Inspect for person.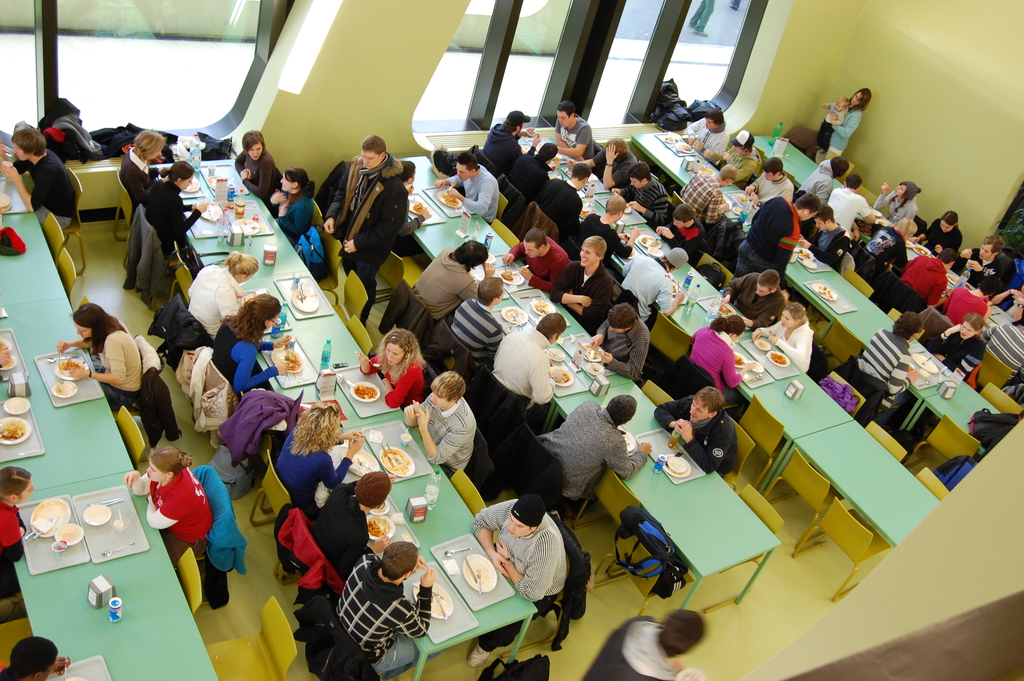
Inspection: select_region(826, 174, 879, 240).
